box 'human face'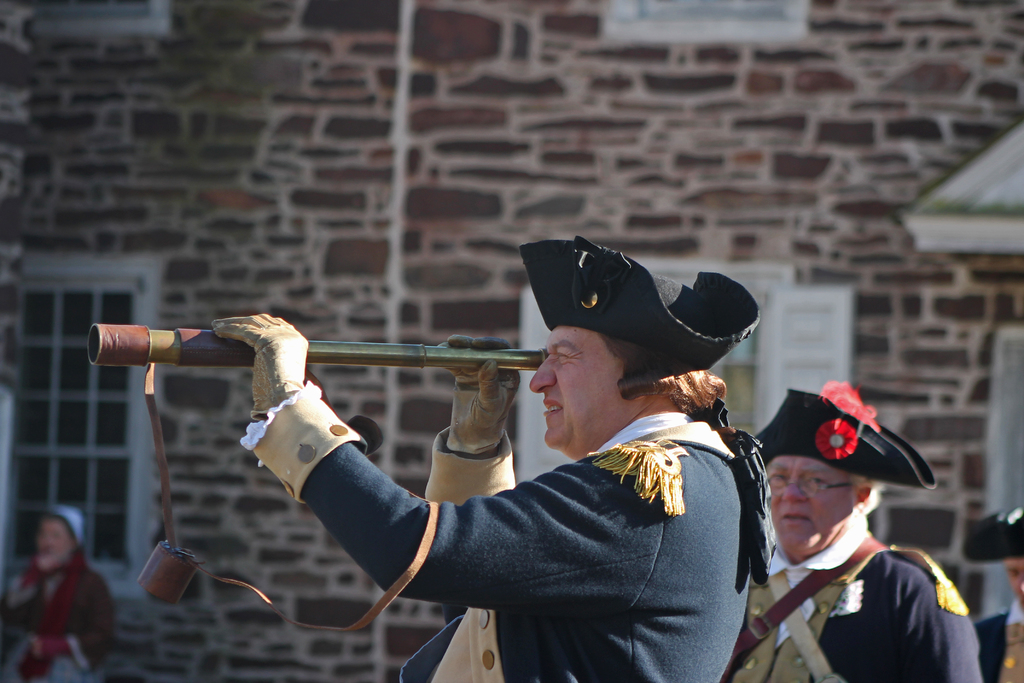
box(1002, 552, 1023, 607)
